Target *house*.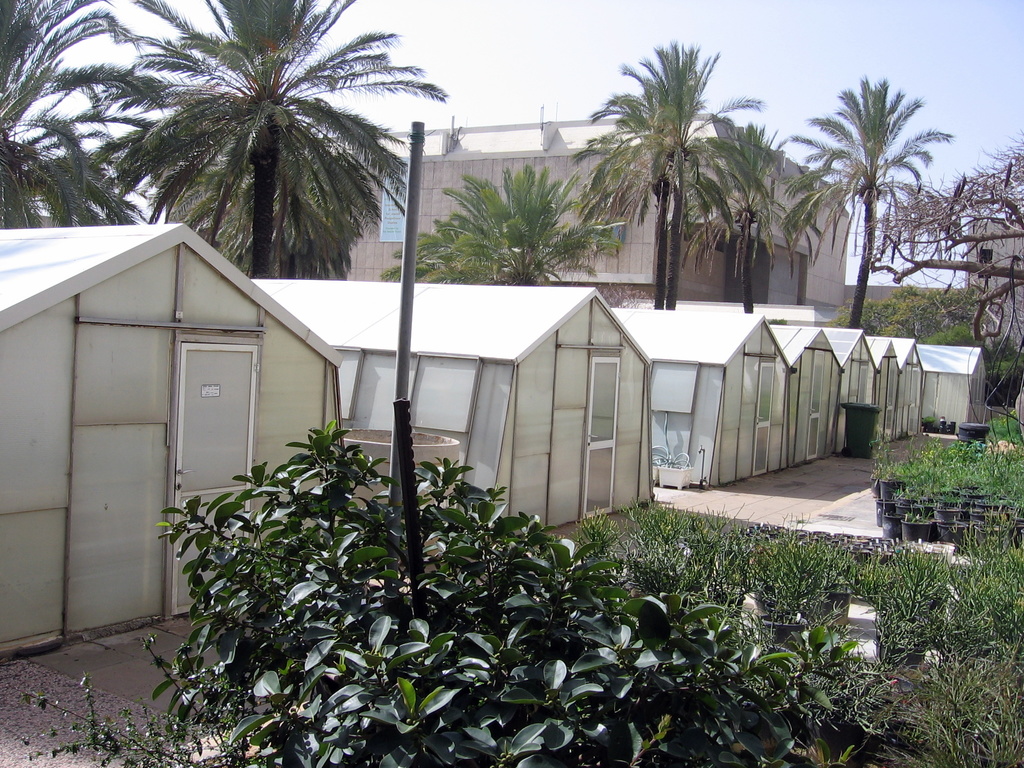
Target region: (779,324,846,468).
